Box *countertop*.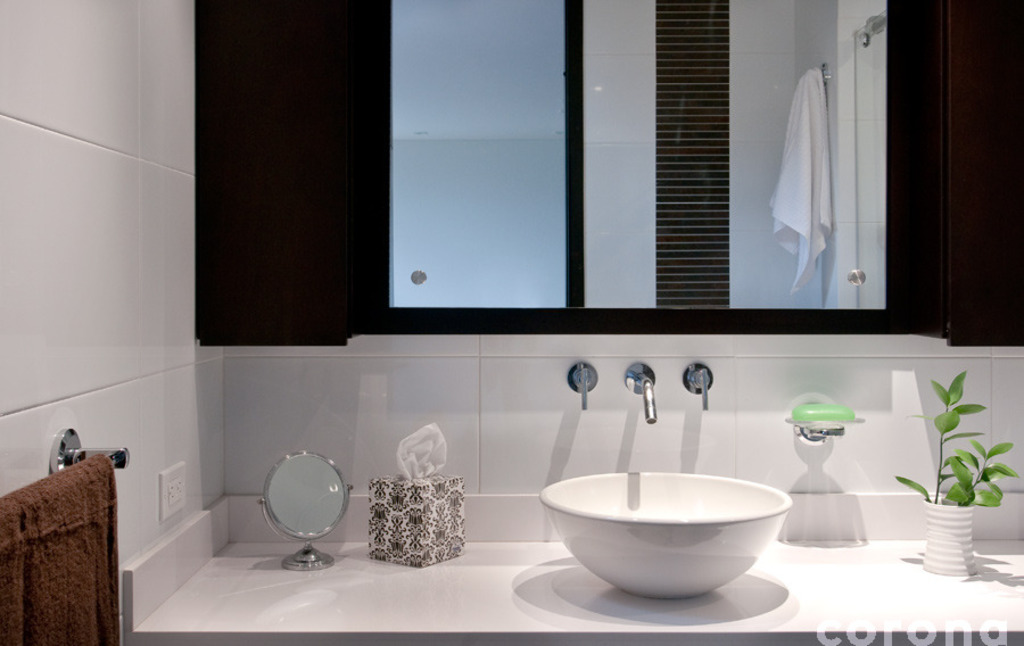
region(123, 535, 1023, 643).
